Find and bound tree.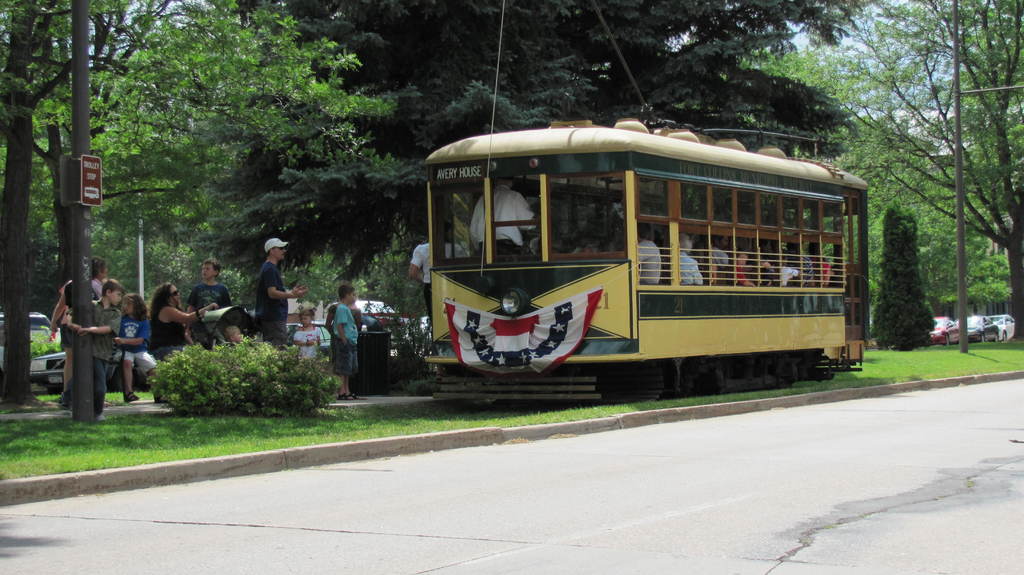
Bound: (255,0,870,366).
